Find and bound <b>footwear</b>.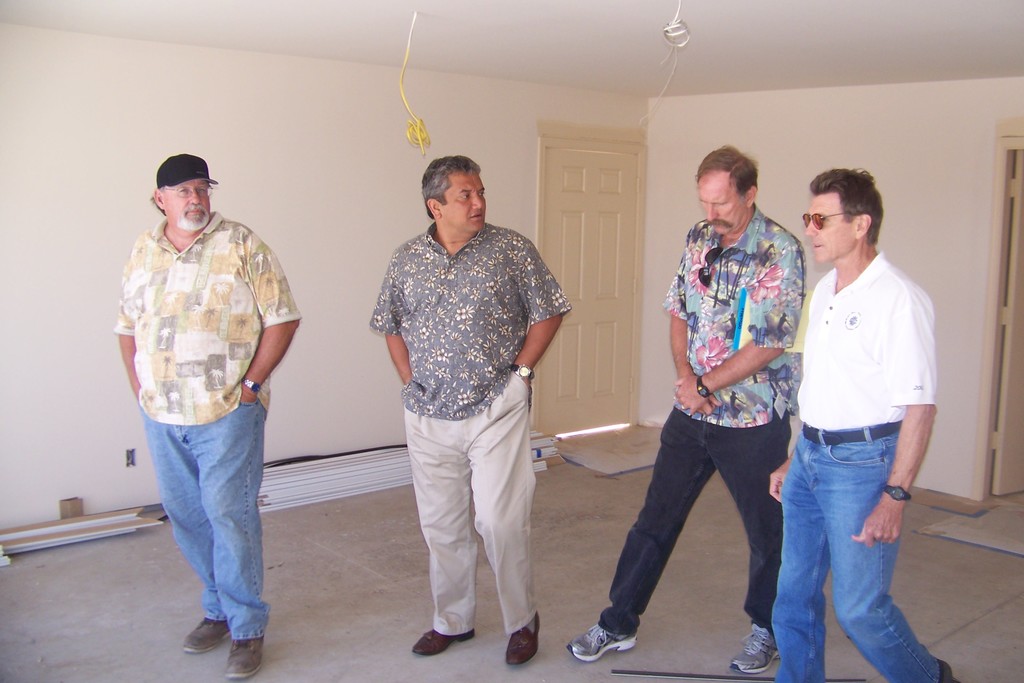
Bound: box(410, 624, 477, 655).
